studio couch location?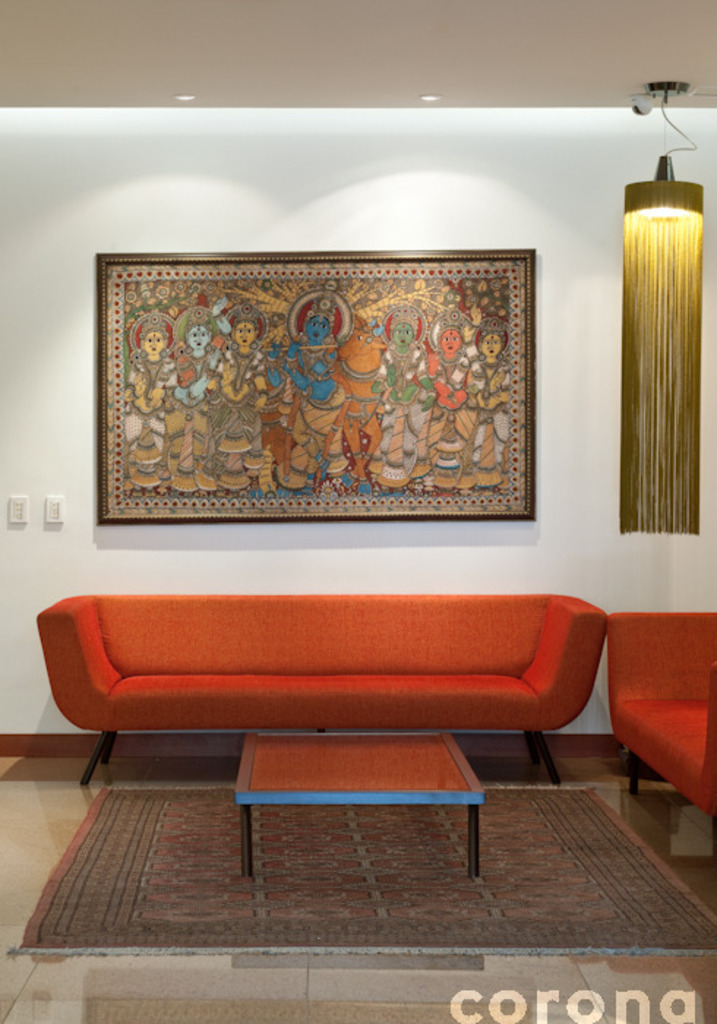
Rect(32, 587, 597, 790)
